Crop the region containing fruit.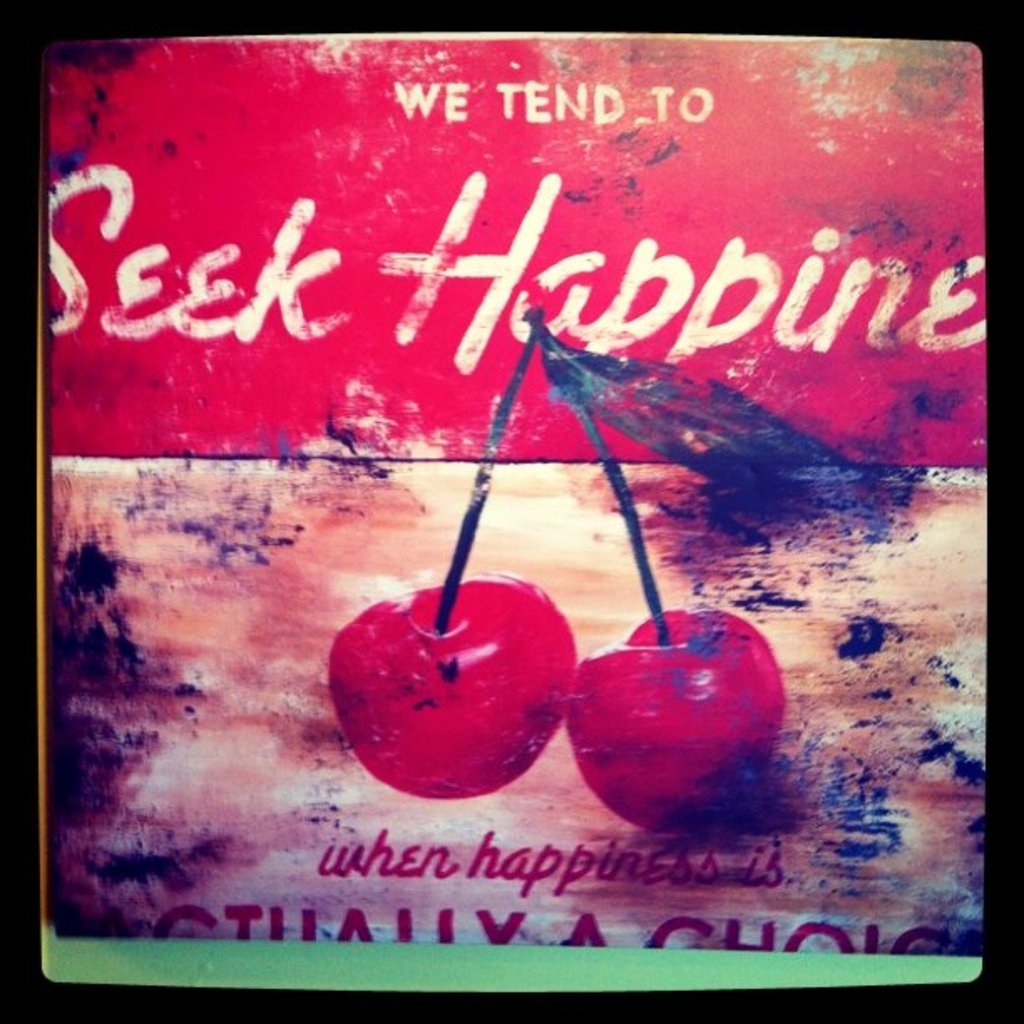
Crop region: 321,562,574,798.
